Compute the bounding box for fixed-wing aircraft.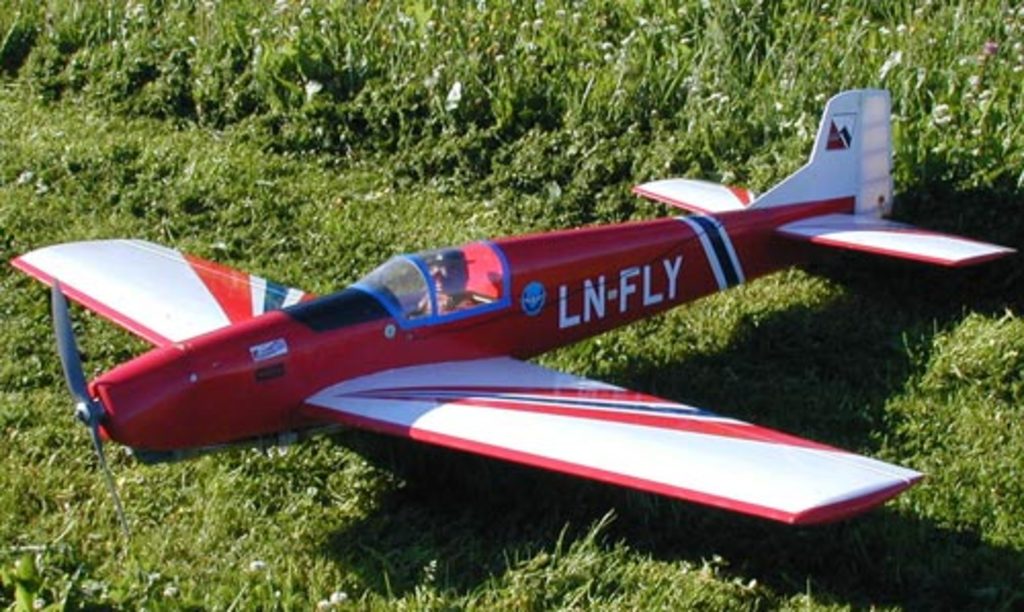
[8, 86, 1012, 540].
